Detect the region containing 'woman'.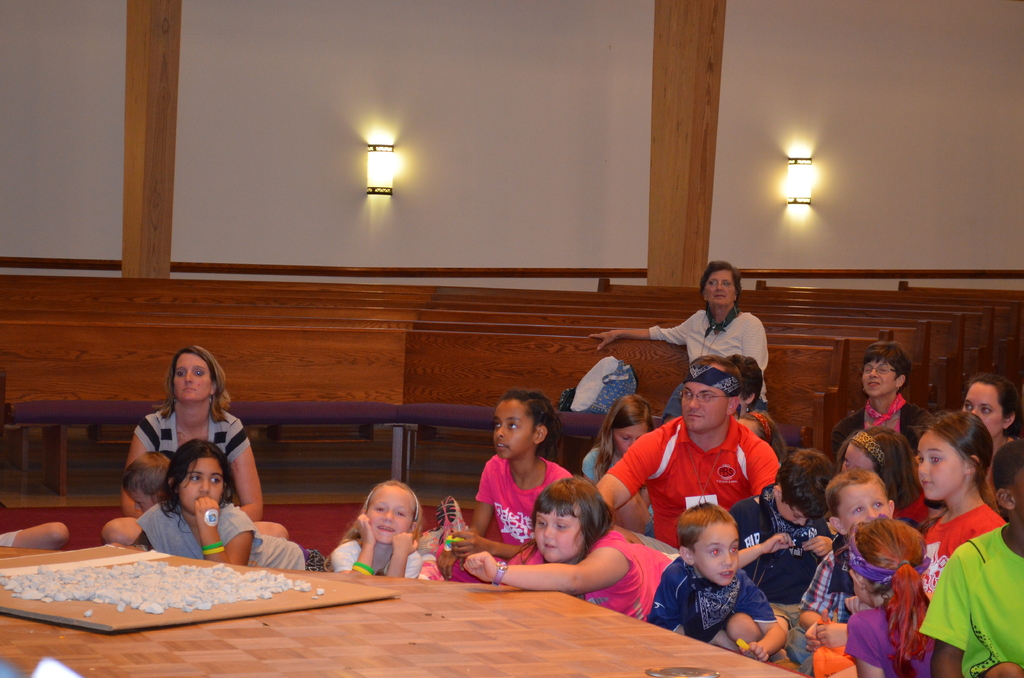
{"left": 588, "top": 260, "right": 771, "bottom": 421}.
